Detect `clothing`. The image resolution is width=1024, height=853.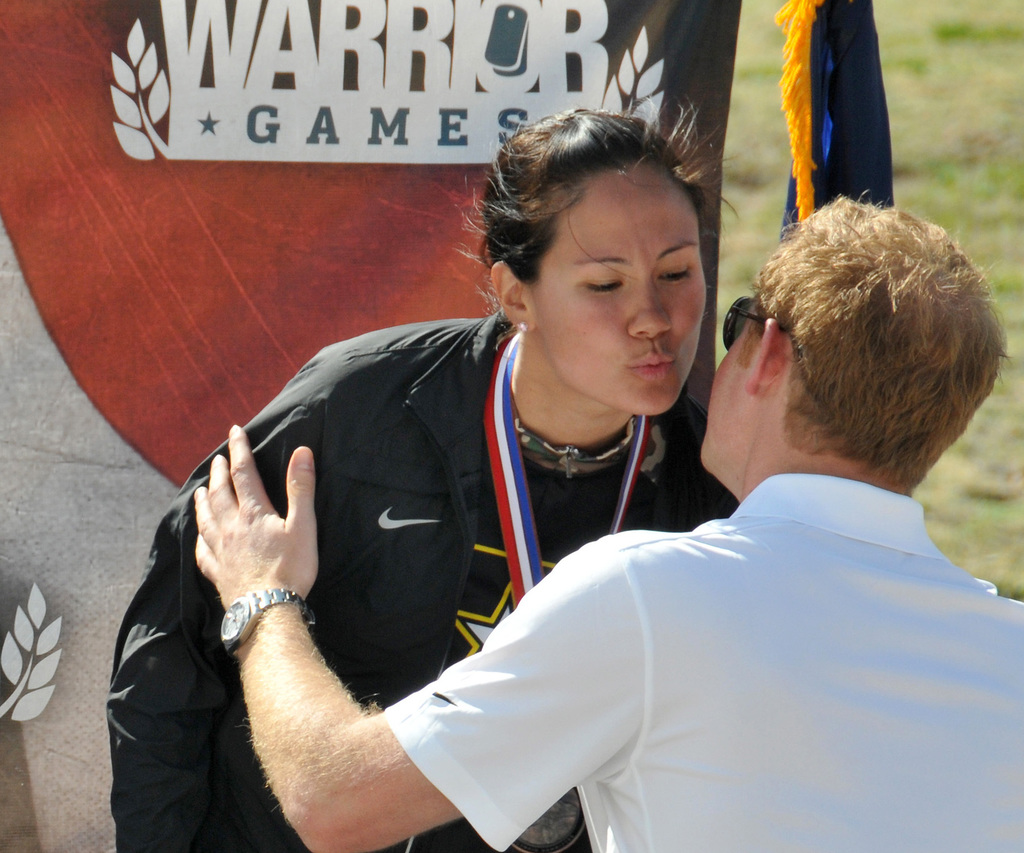
locate(382, 476, 1023, 852).
